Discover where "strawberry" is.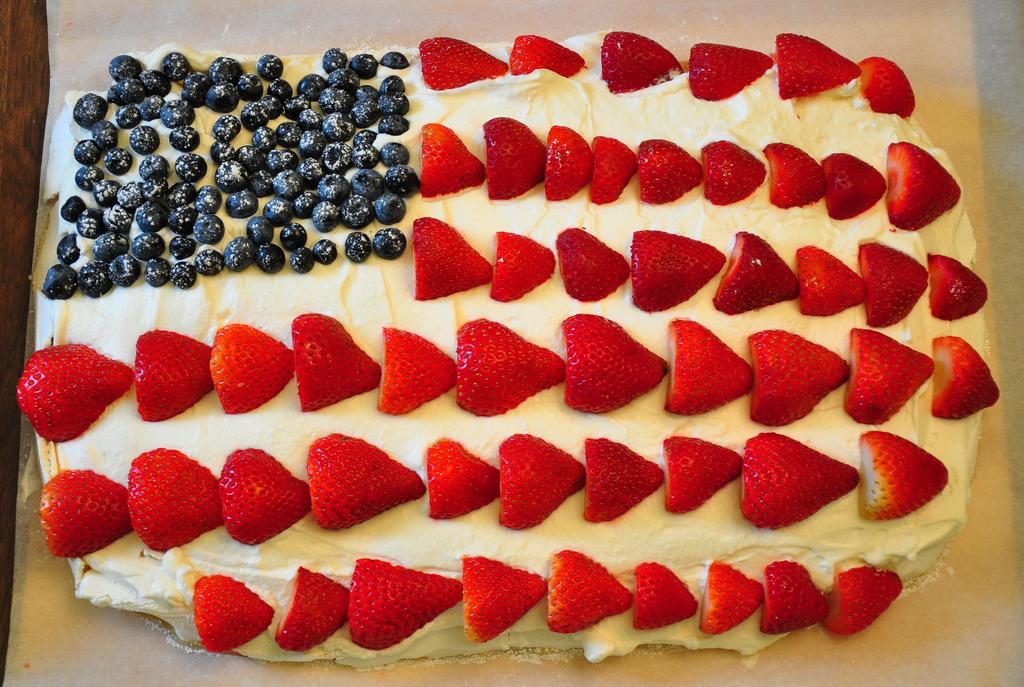
Discovered at locate(493, 234, 555, 301).
